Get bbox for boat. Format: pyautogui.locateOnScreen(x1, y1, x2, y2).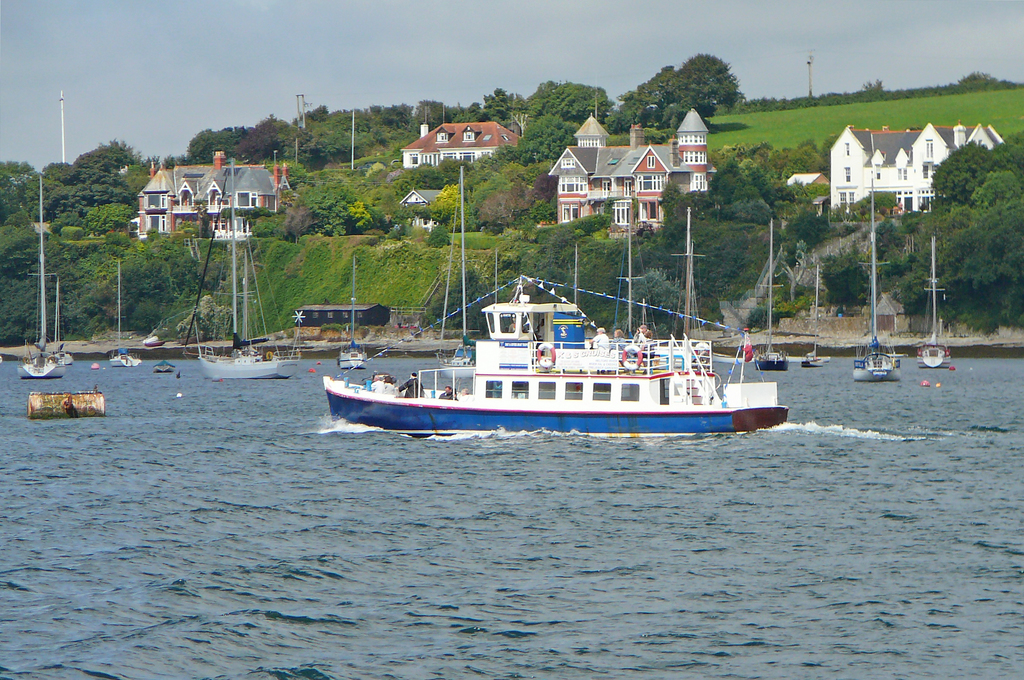
pyautogui.locateOnScreen(912, 235, 952, 371).
